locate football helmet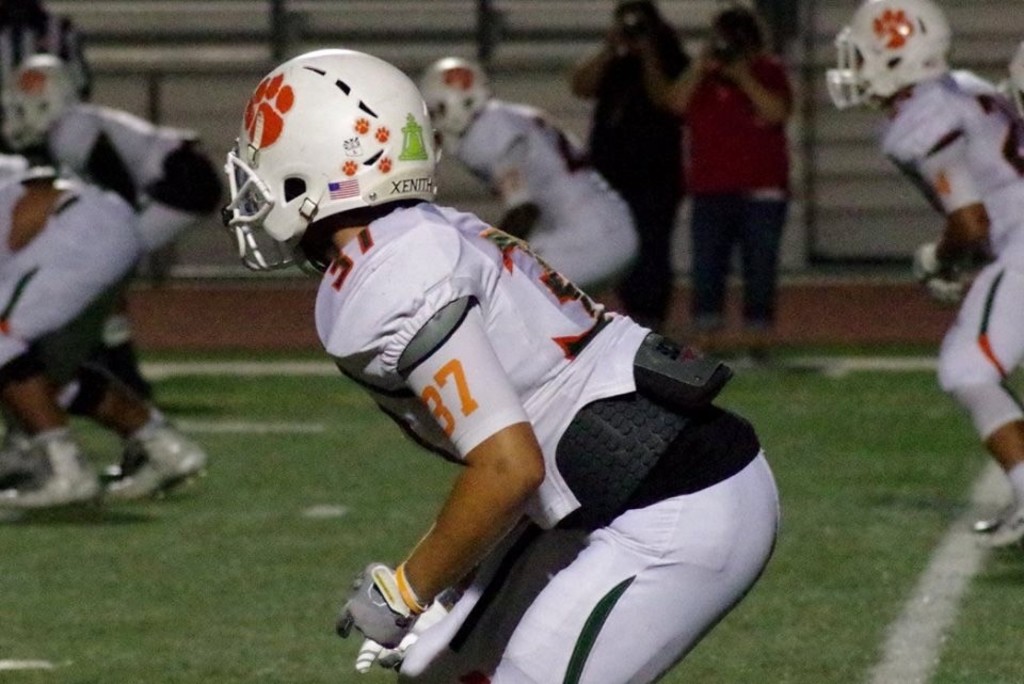
416:58:491:147
